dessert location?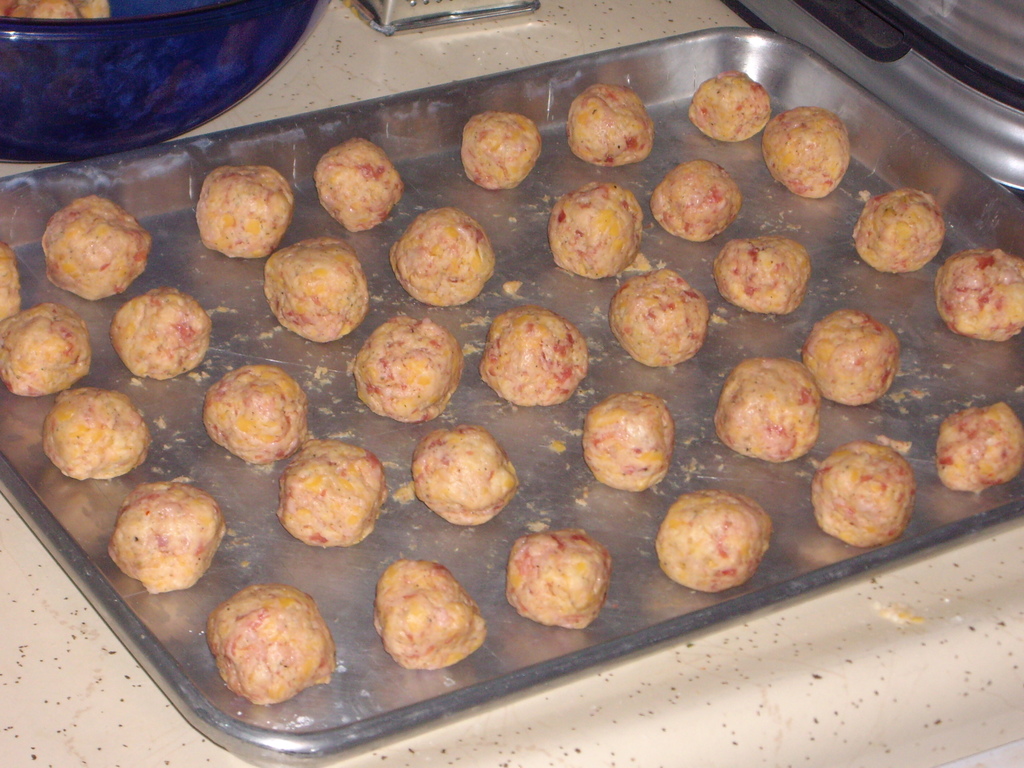
bbox=[0, 302, 95, 397]
